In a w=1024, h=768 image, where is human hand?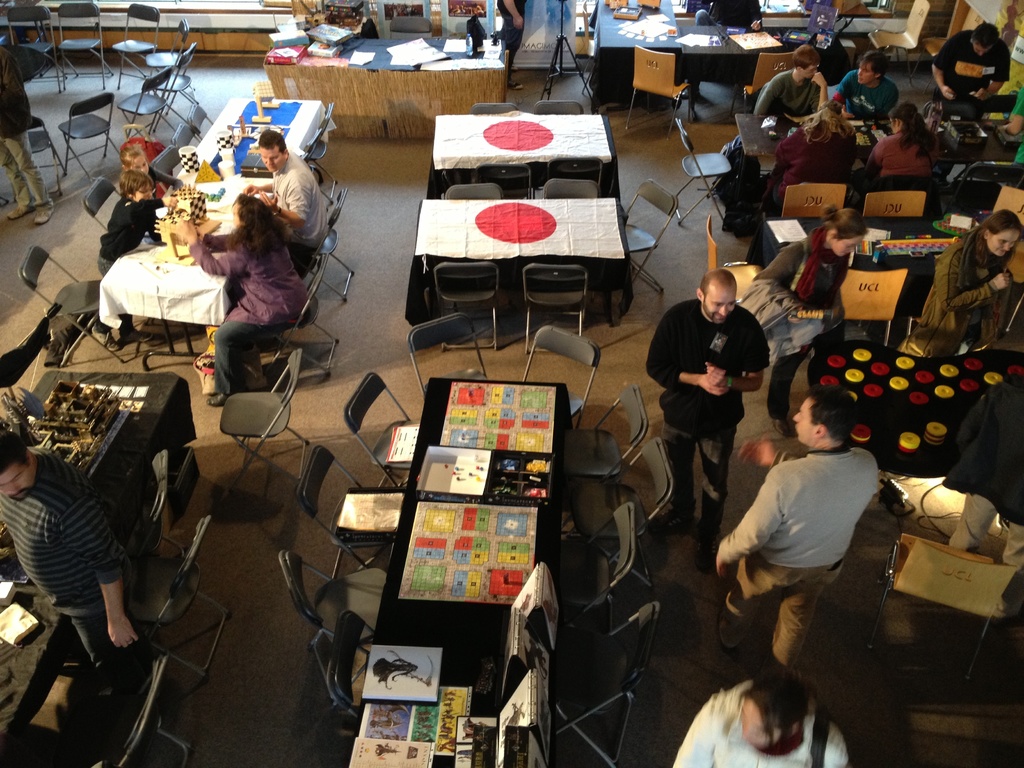
x1=812, y1=72, x2=829, y2=88.
